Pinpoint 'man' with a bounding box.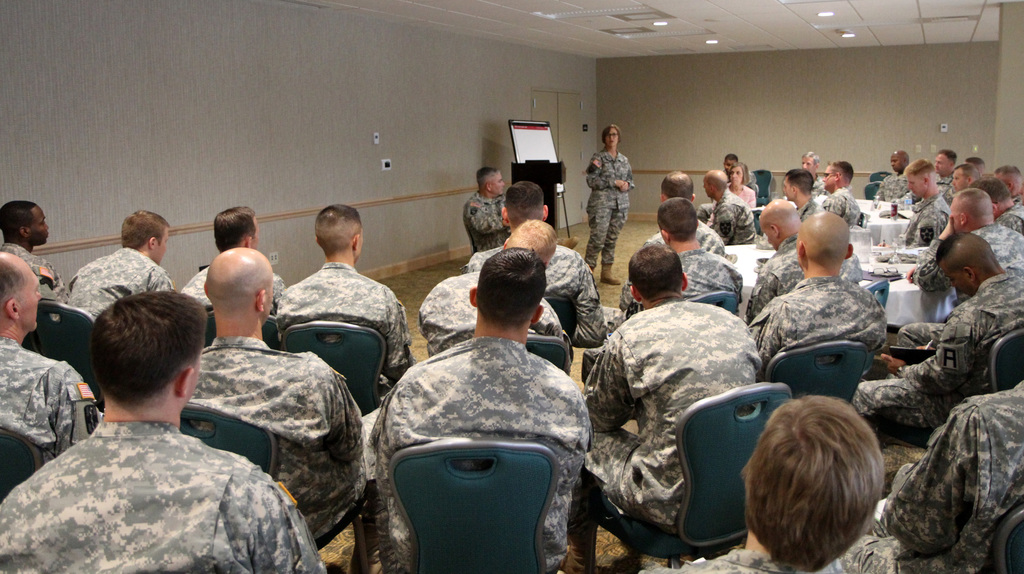
Rect(743, 212, 890, 365).
